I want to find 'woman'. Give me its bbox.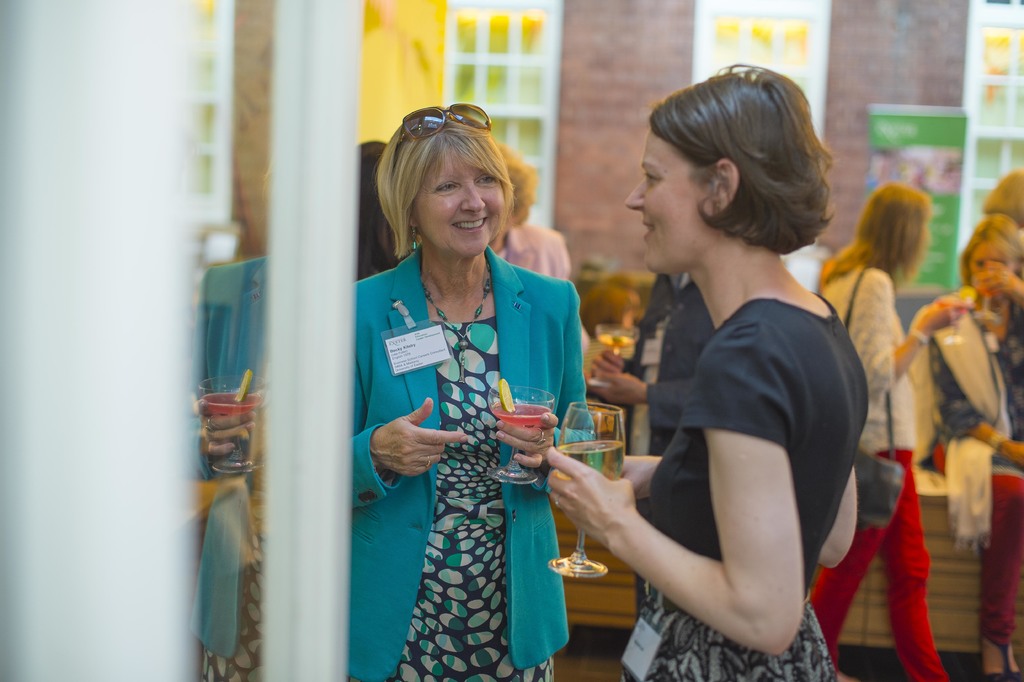
x1=493 y1=140 x2=572 y2=287.
